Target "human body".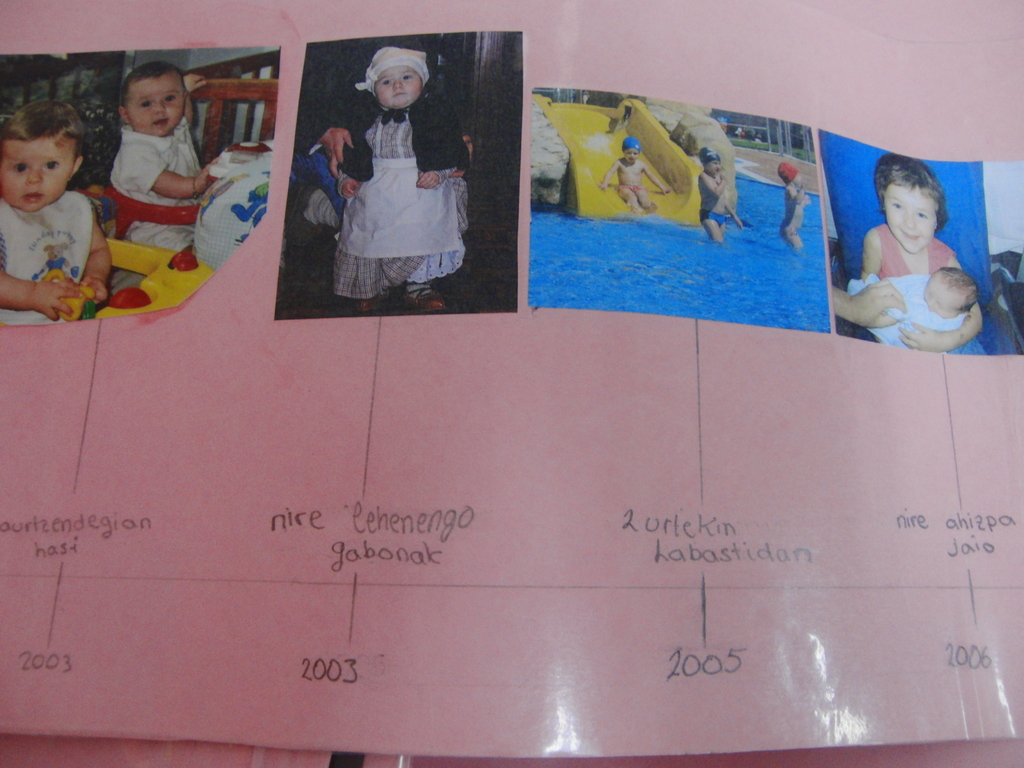
Target region: select_region(0, 197, 113, 320).
